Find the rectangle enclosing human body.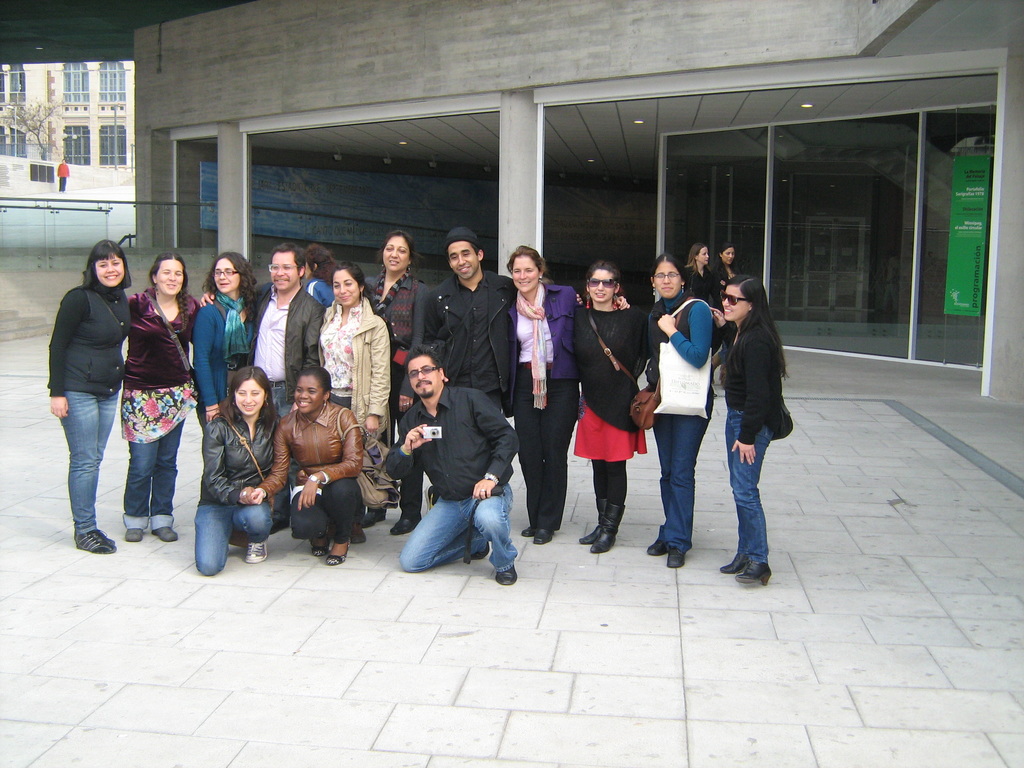
detection(191, 243, 266, 503).
